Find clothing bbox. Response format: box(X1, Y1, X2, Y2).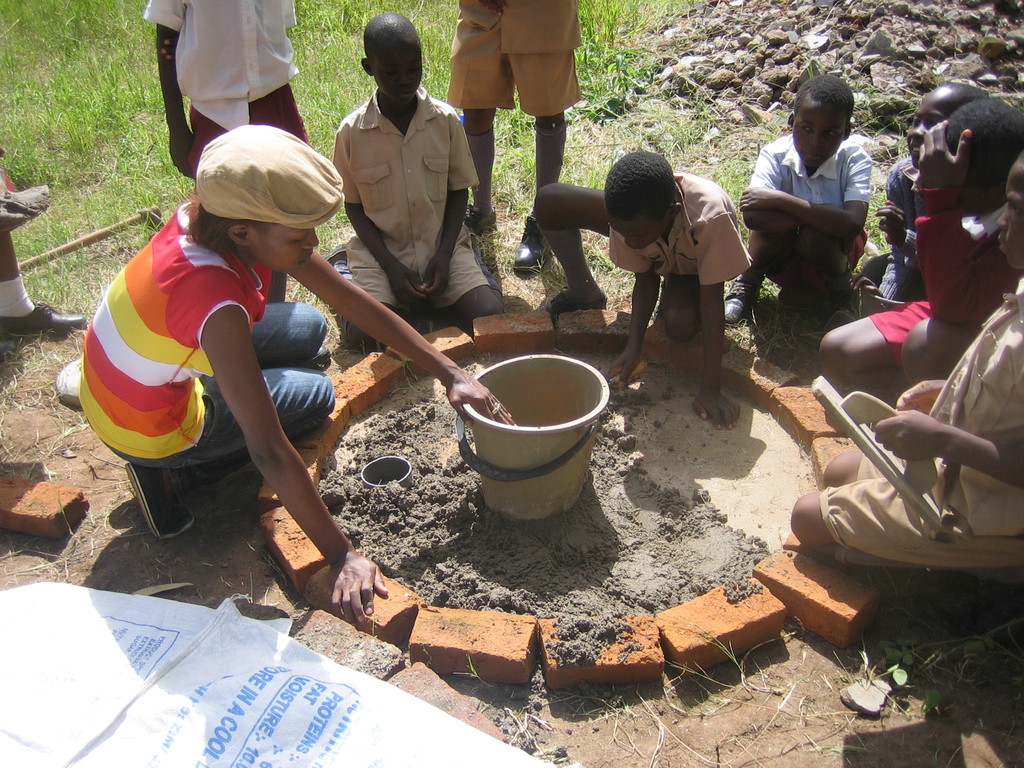
box(752, 135, 868, 288).
